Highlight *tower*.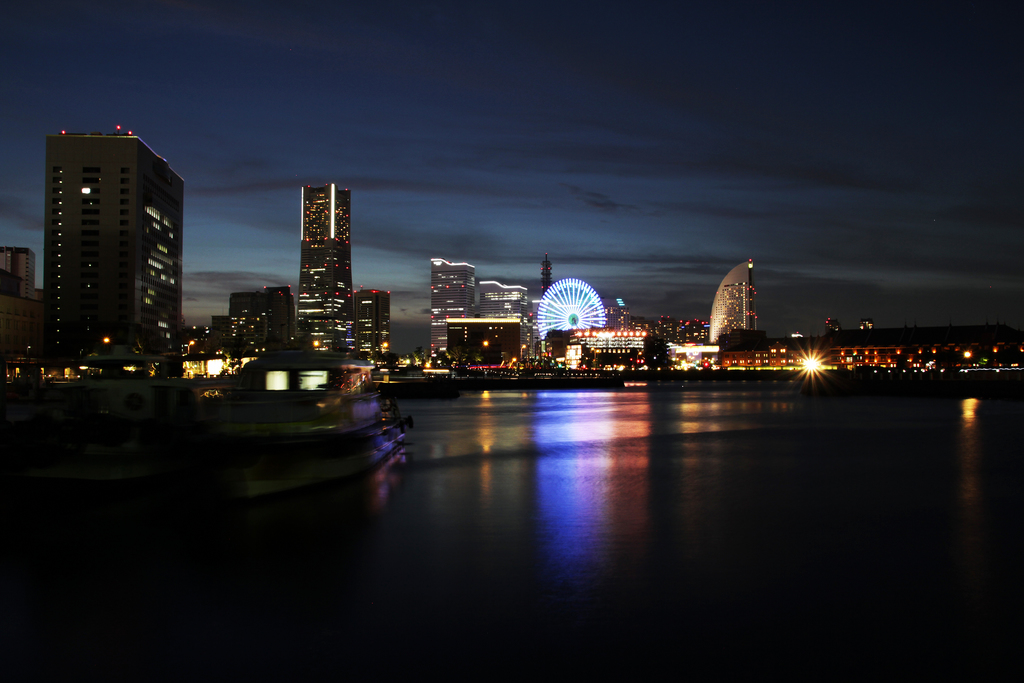
Highlighted region: box(826, 316, 840, 334).
